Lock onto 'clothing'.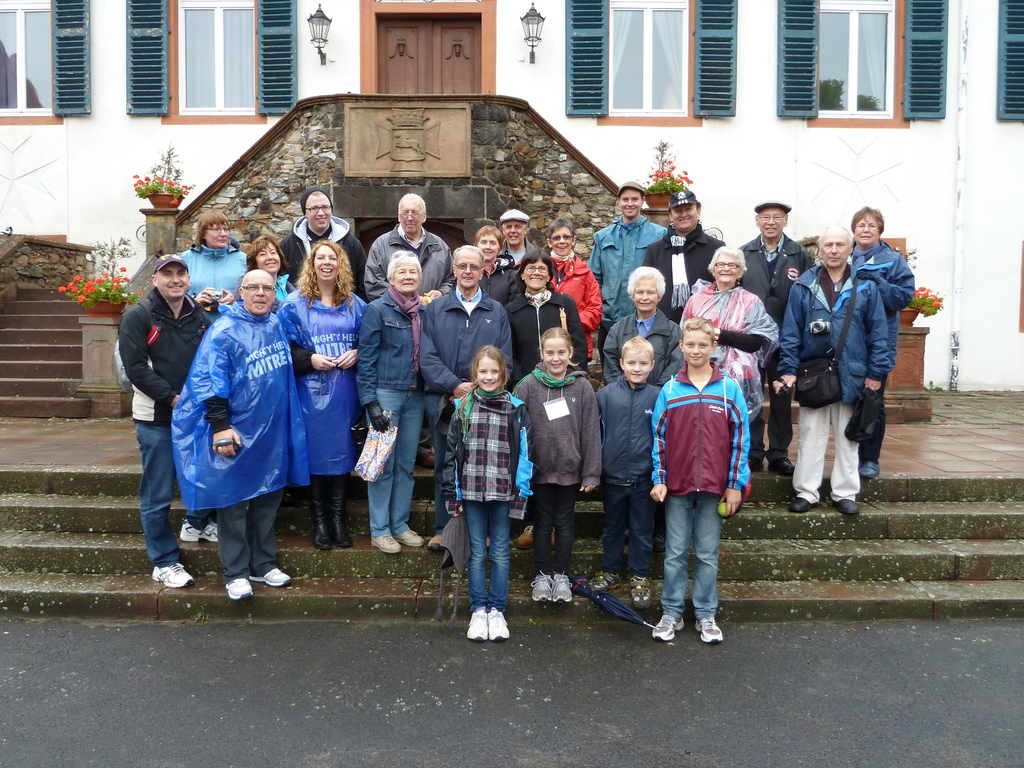
Locked: x1=173 y1=236 x2=259 y2=319.
